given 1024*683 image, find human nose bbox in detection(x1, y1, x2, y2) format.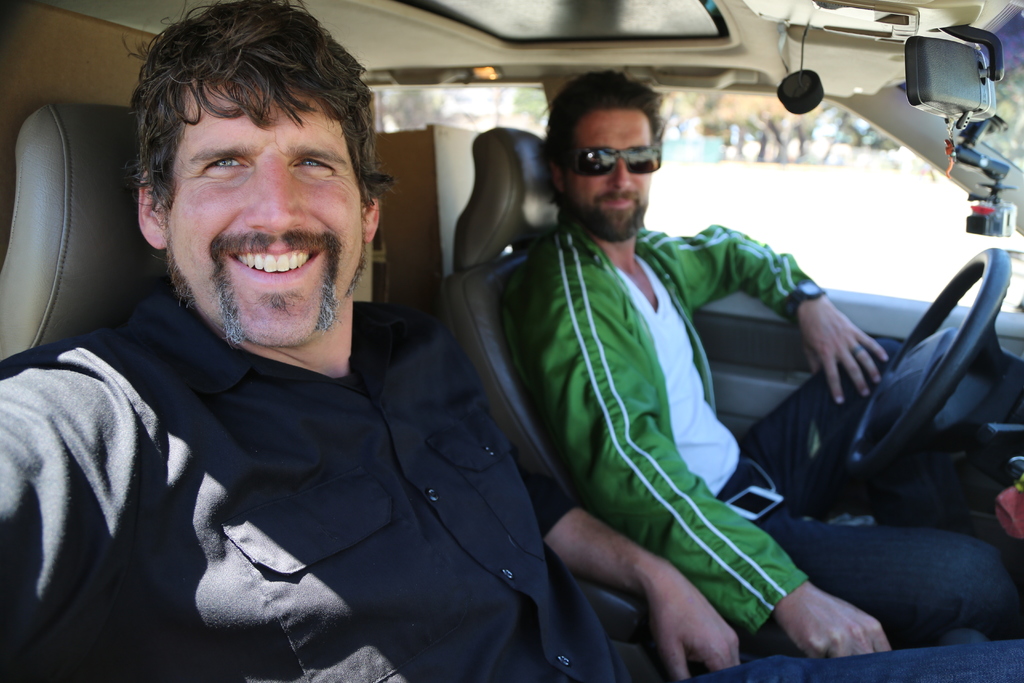
detection(246, 157, 303, 231).
